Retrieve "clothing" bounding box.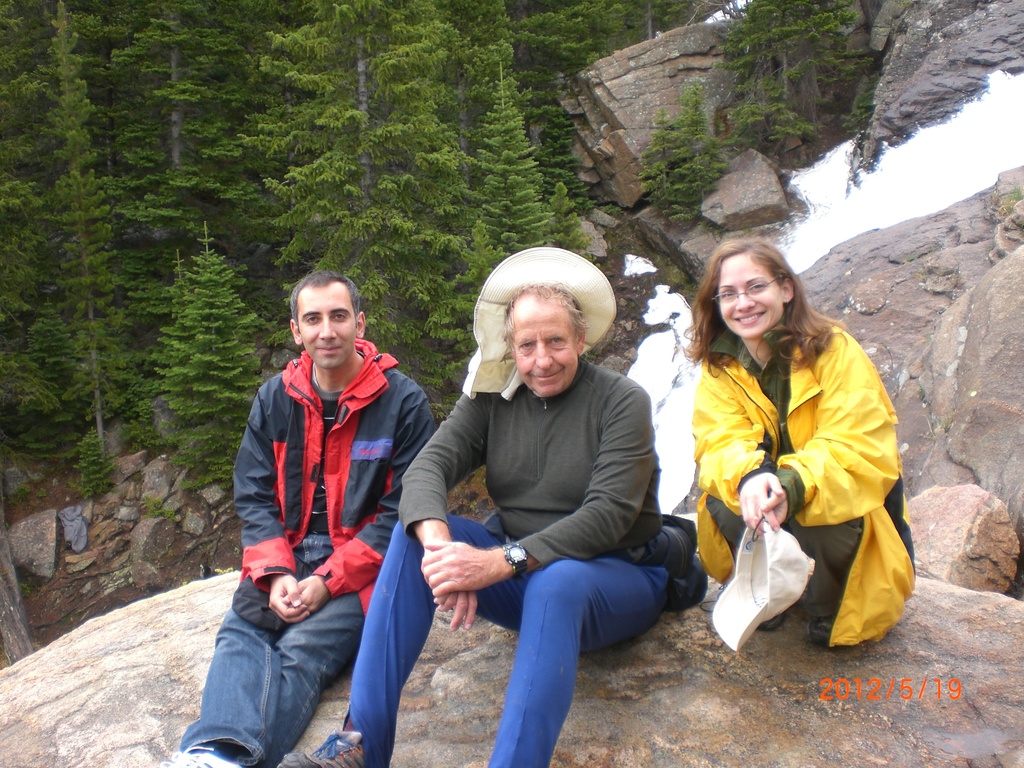
Bounding box: {"left": 671, "top": 278, "right": 904, "bottom": 622}.
